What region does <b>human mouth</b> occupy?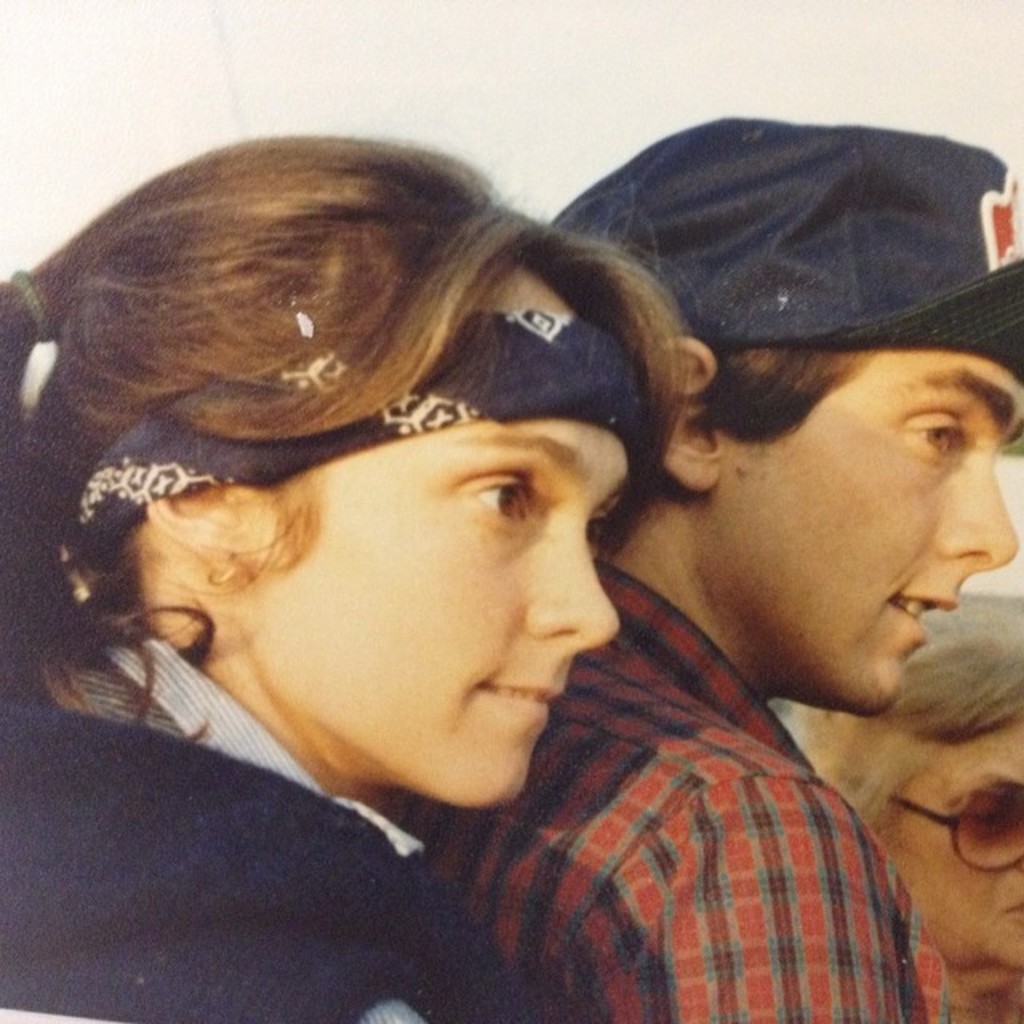
891 595 960 640.
